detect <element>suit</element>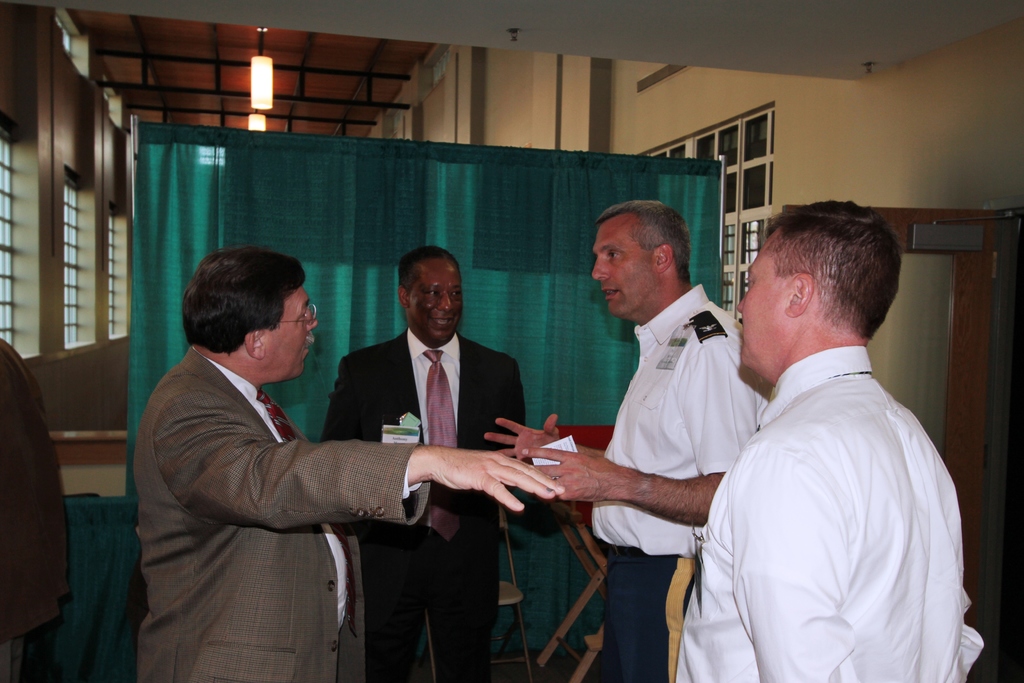
l=317, t=327, r=526, b=681
